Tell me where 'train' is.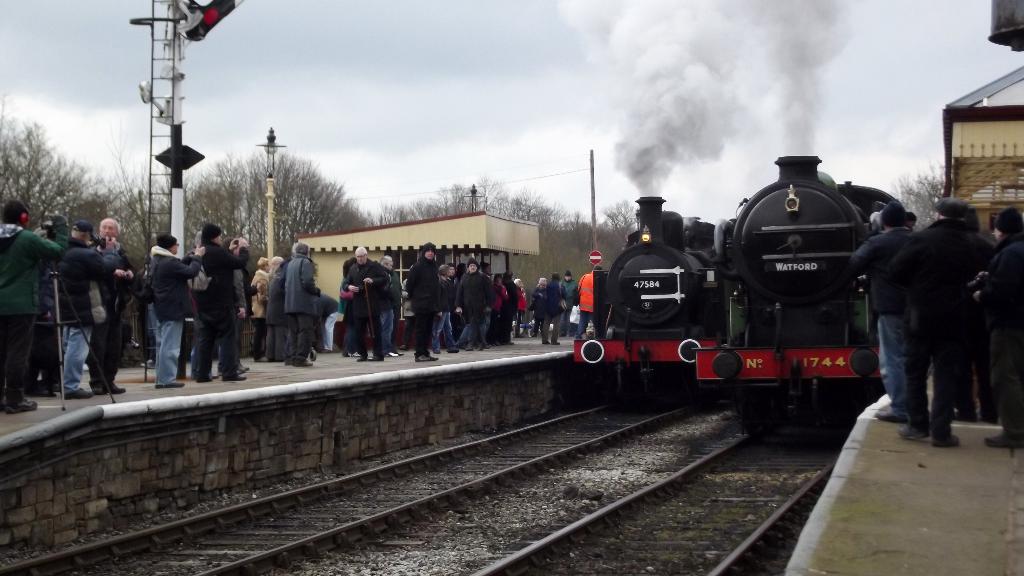
'train' is at region(696, 153, 908, 444).
